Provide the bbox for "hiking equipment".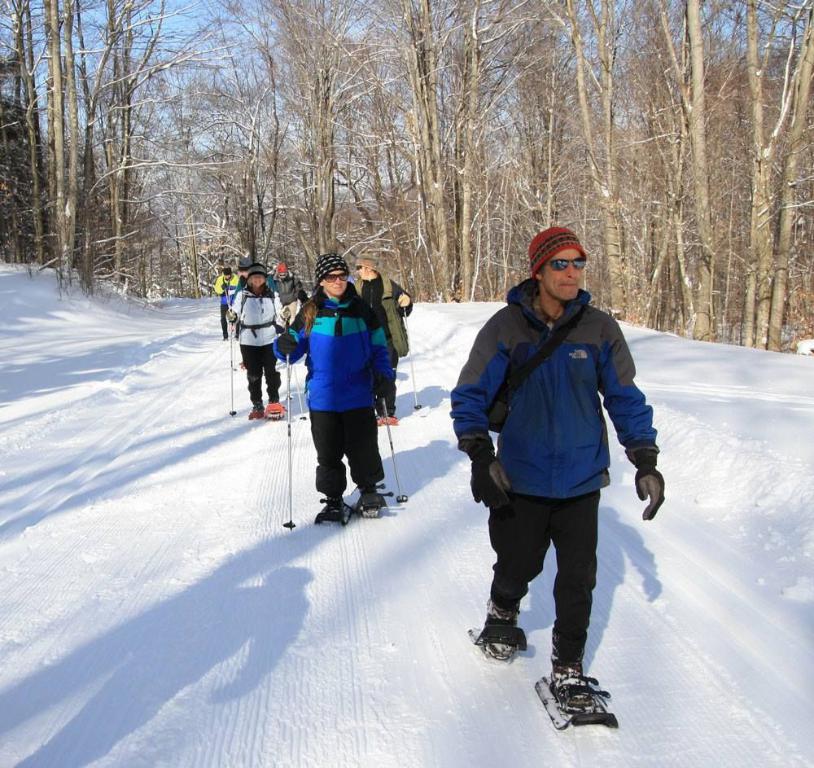
box=[294, 368, 307, 423].
